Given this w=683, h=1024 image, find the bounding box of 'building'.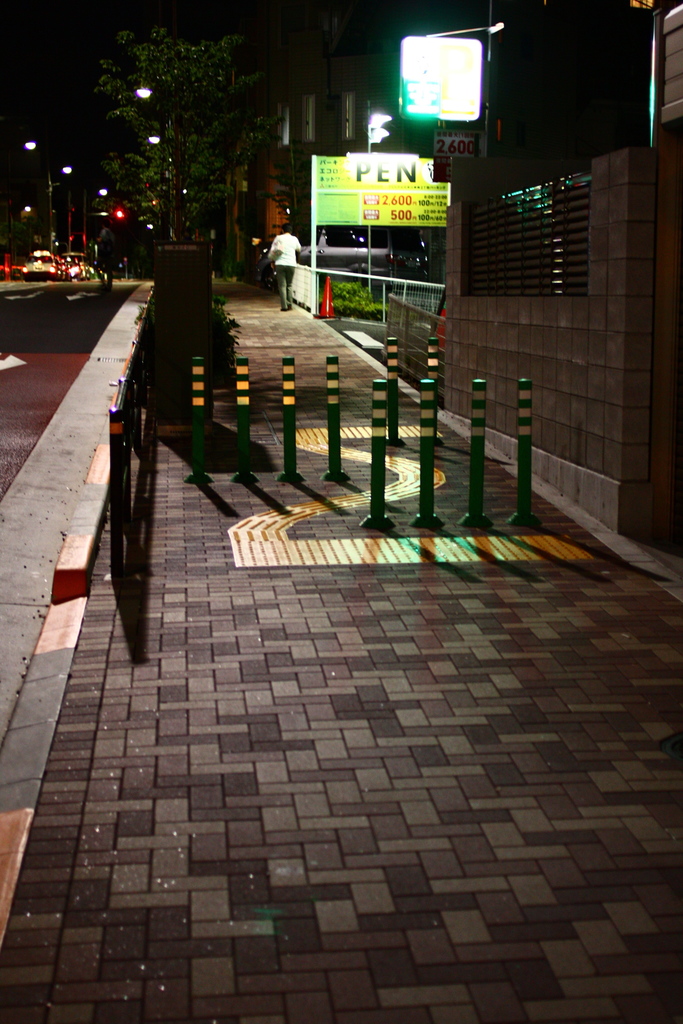
(left=373, top=0, right=682, bottom=584).
